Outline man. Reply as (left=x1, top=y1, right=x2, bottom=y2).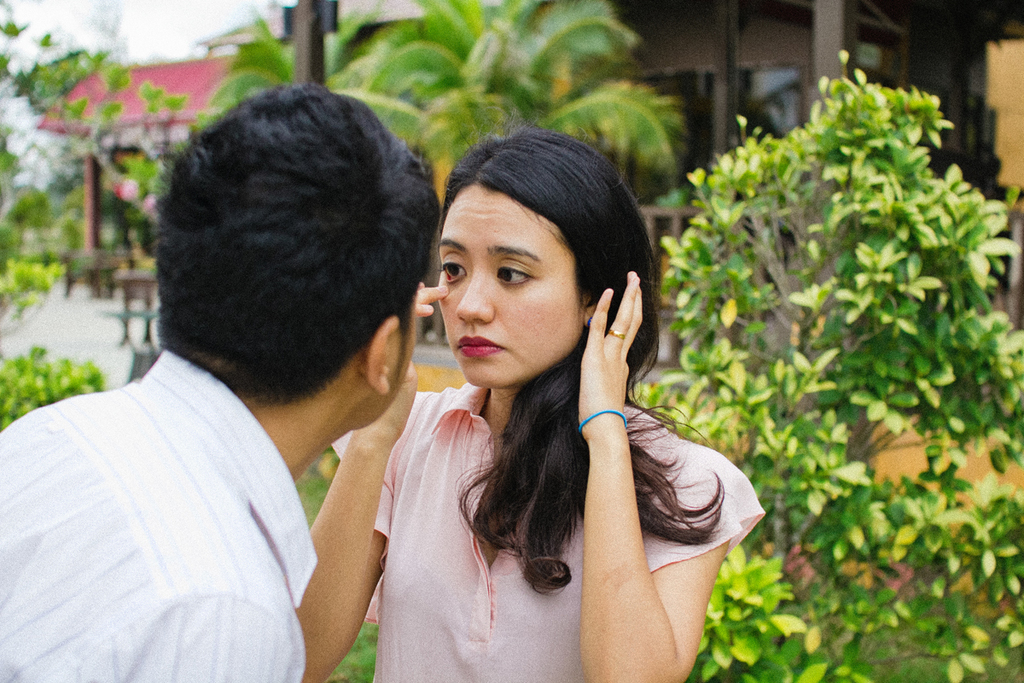
(left=0, top=73, right=437, bottom=682).
